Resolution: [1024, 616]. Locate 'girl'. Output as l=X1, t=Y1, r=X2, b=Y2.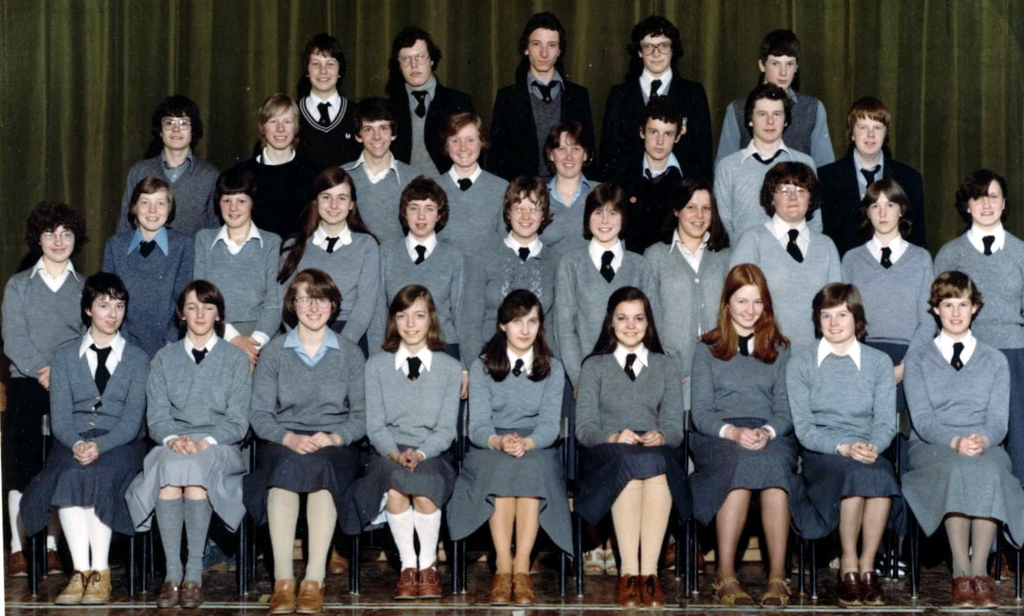
l=898, t=270, r=1023, b=612.
